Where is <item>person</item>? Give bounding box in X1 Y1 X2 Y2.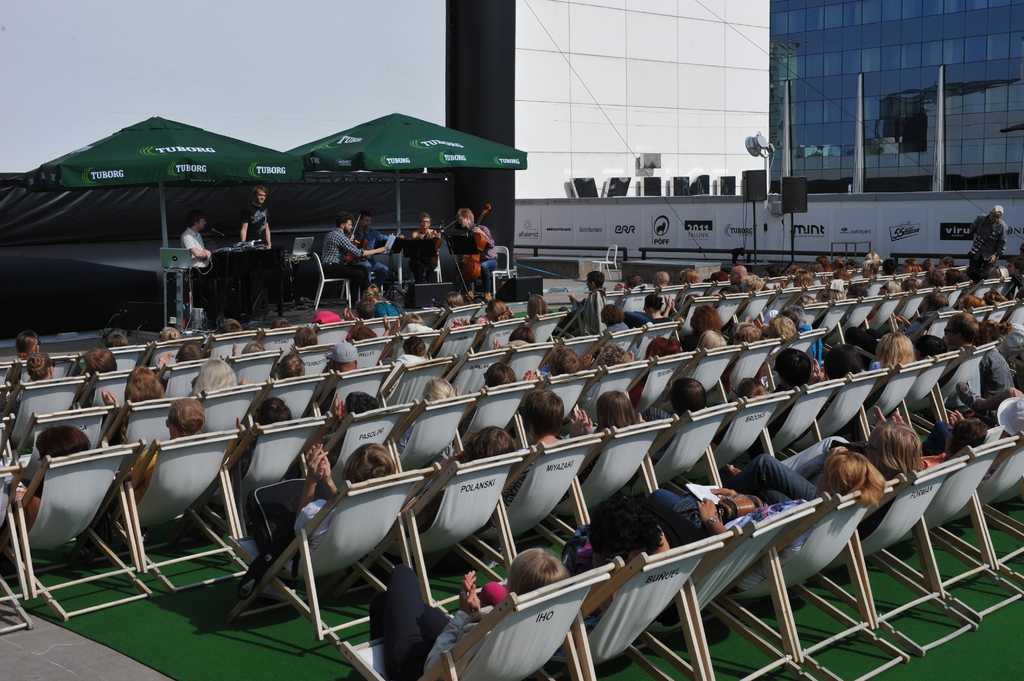
320 209 389 294.
